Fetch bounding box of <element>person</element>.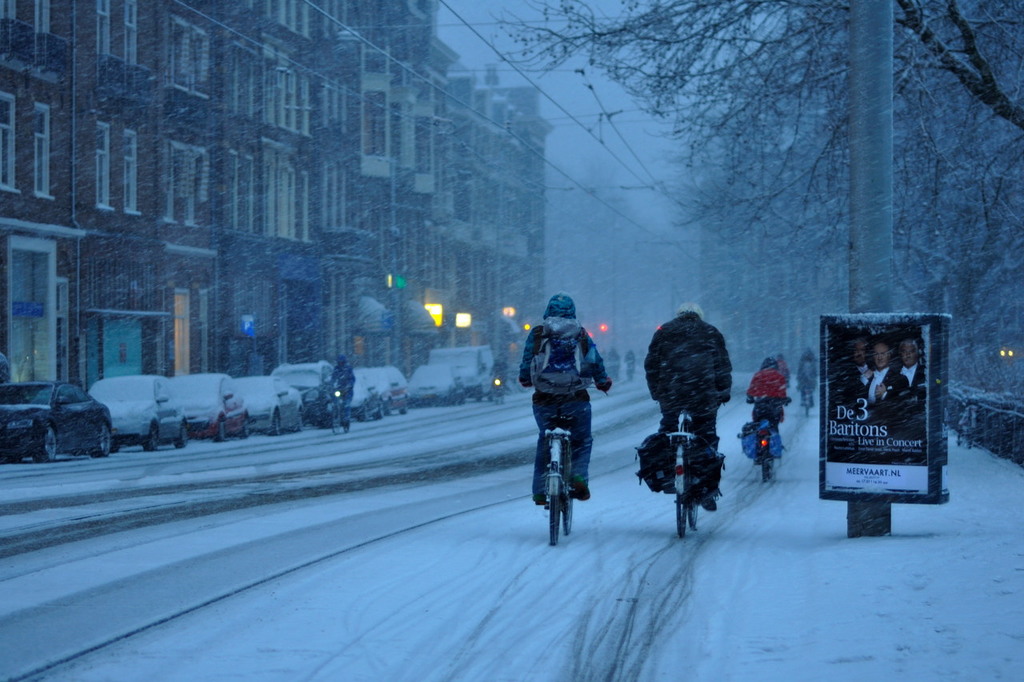
Bbox: [left=781, top=353, right=793, bottom=394].
